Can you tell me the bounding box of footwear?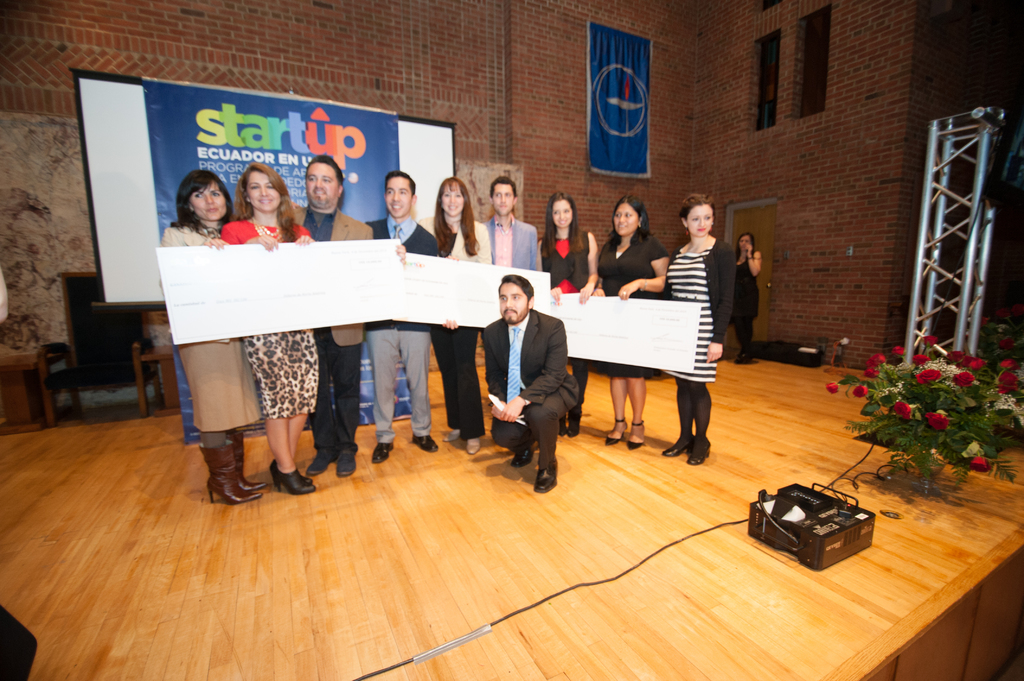
(x1=514, y1=445, x2=534, y2=466).
